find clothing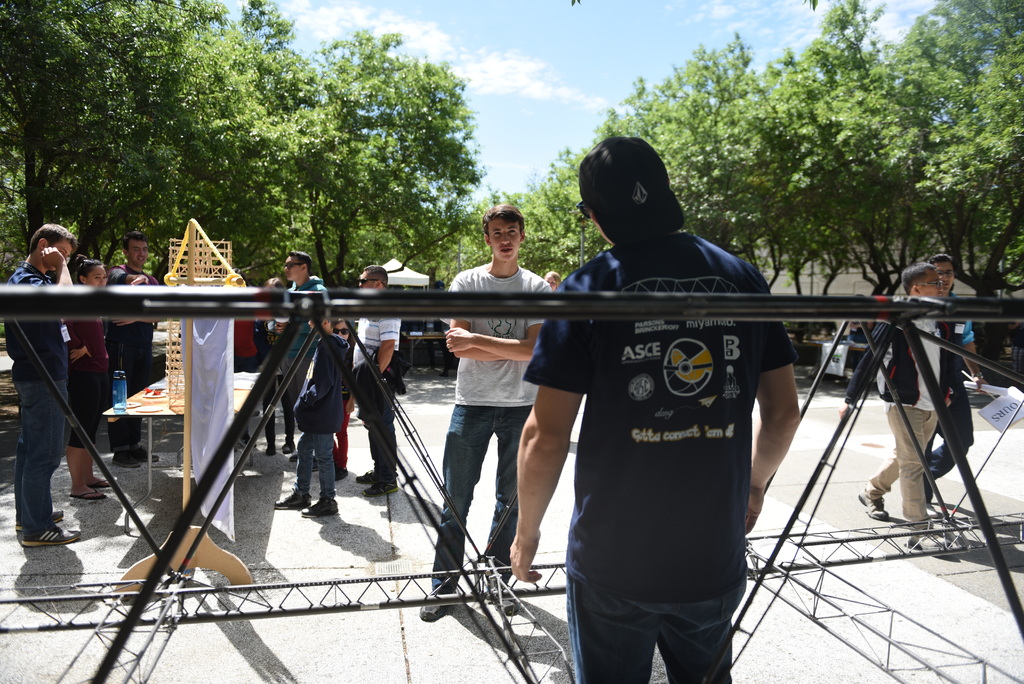
<region>296, 367, 333, 426</region>
